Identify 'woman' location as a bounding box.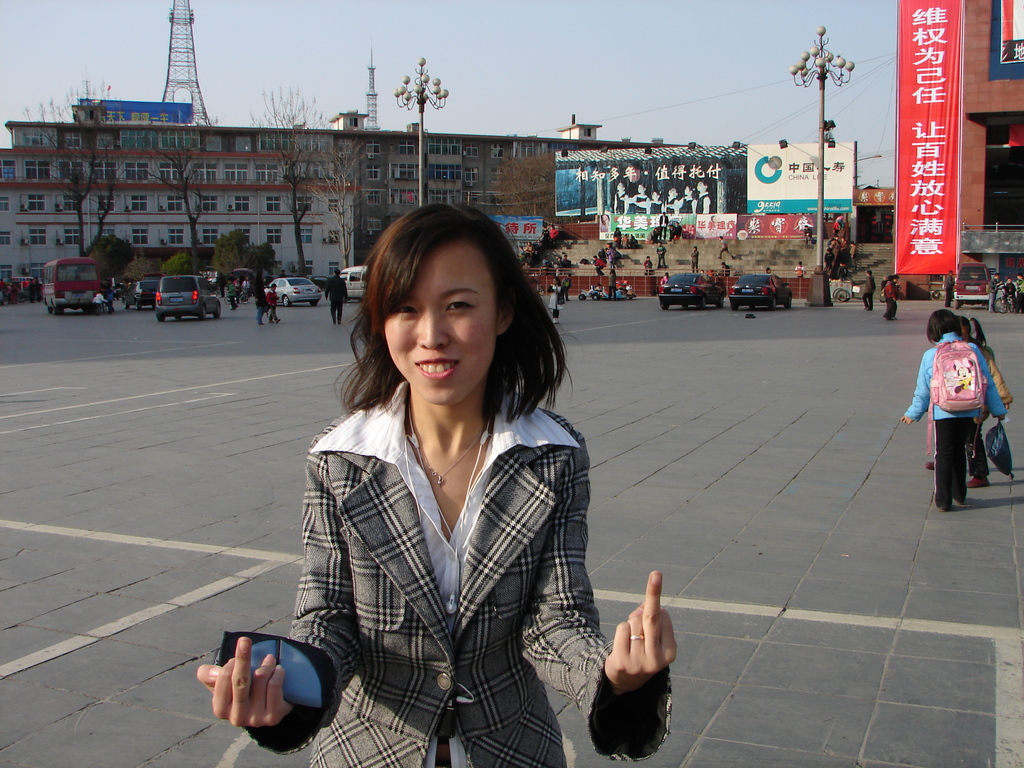
[left=258, top=193, right=614, bottom=767].
